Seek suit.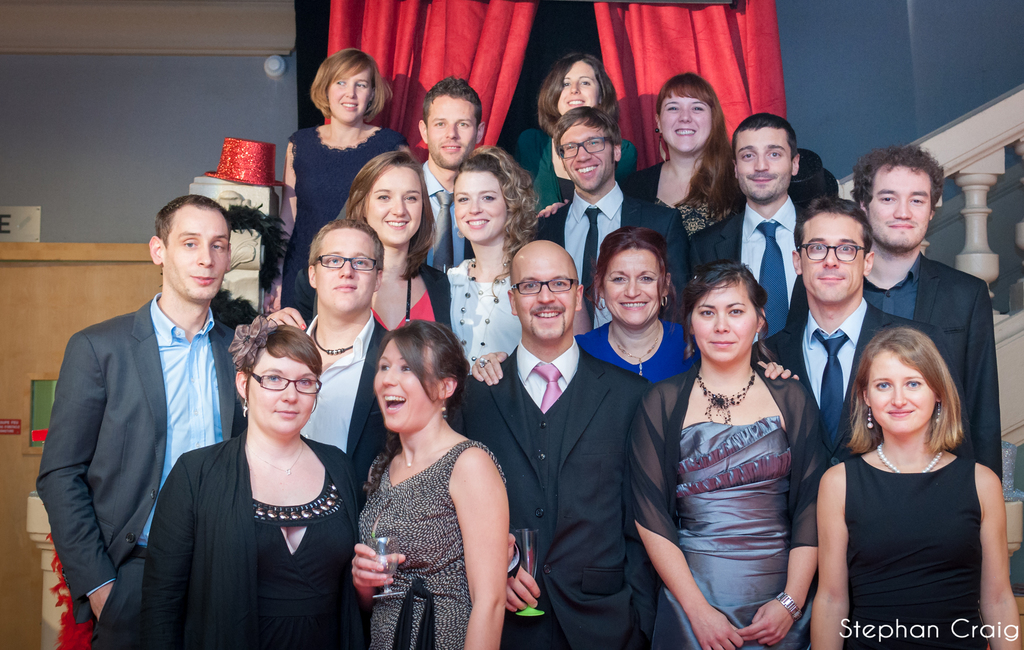
(left=416, top=161, right=472, bottom=276).
